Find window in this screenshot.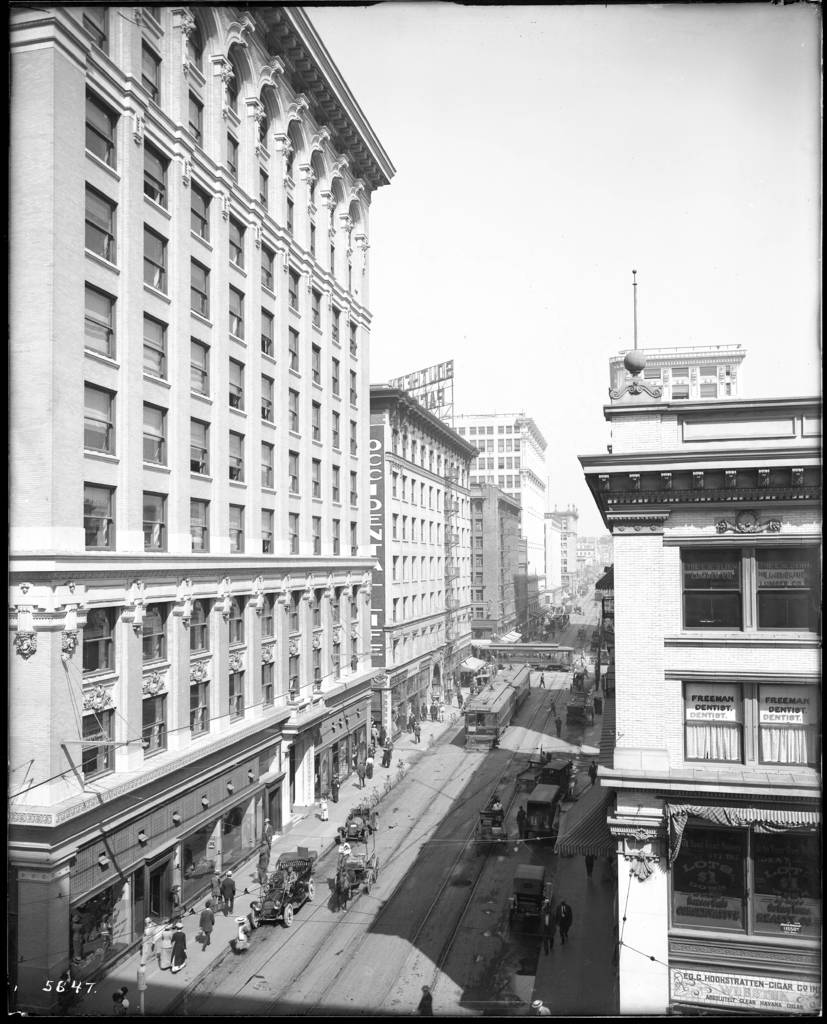
The bounding box for window is 684/669/826/771.
